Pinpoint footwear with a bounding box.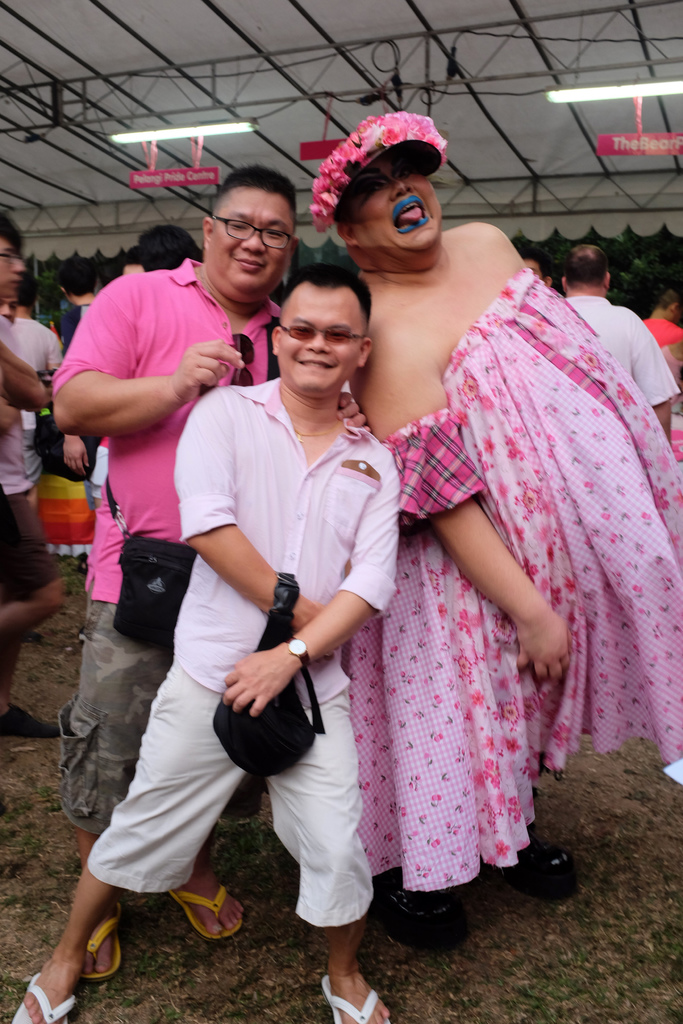
0, 703, 65, 741.
